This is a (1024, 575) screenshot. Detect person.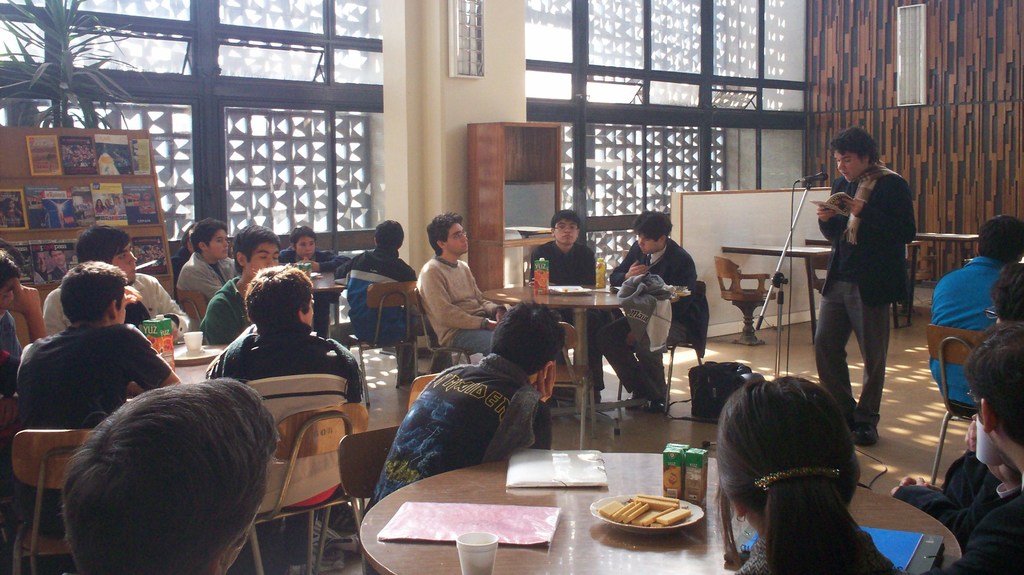
37, 225, 193, 342.
